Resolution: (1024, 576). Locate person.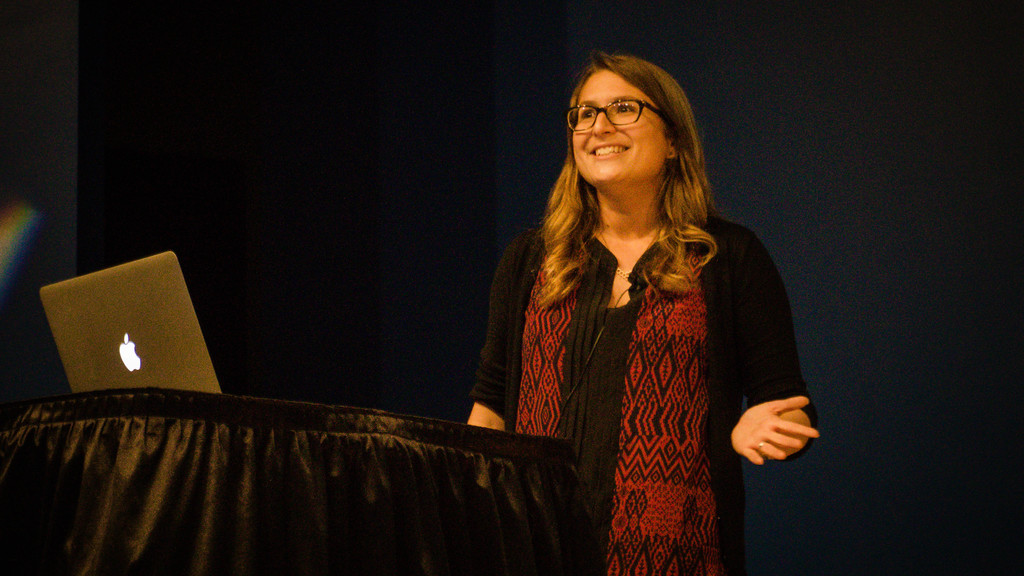
pyautogui.locateOnScreen(466, 49, 819, 575).
